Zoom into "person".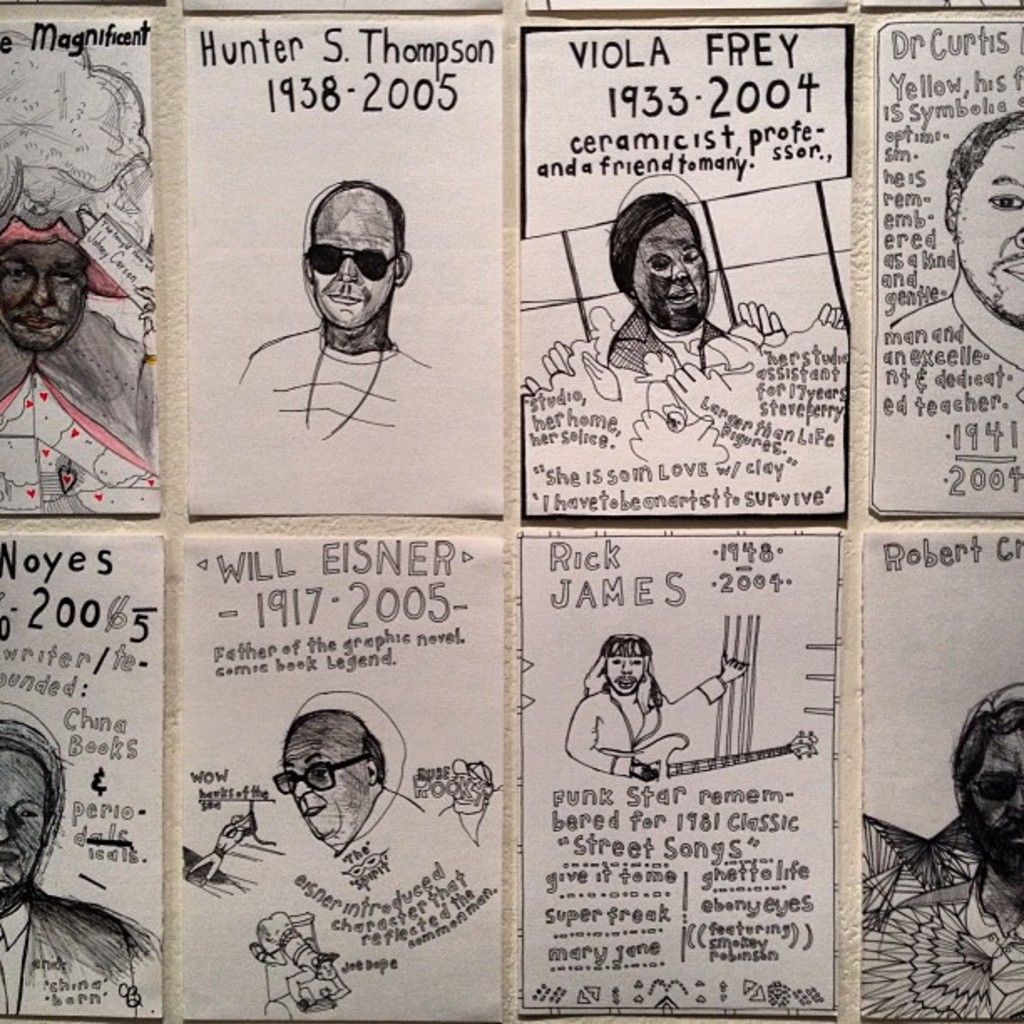
Zoom target: BBox(238, 182, 423, 435).
